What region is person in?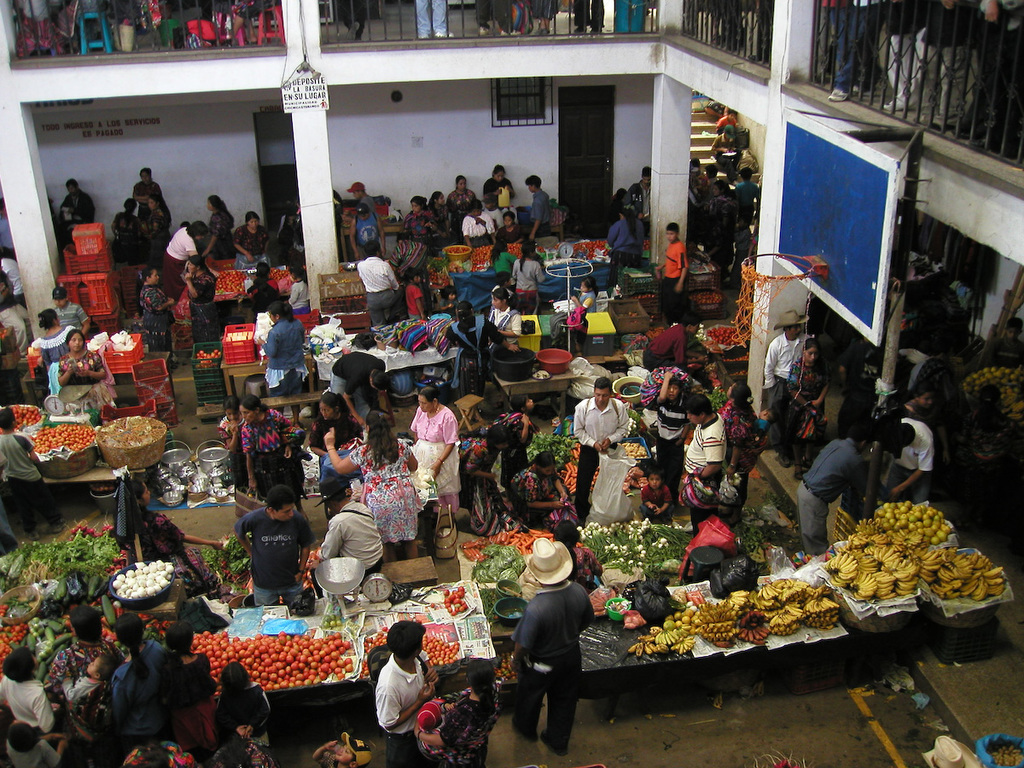
region(322, 406, 418, 559).
